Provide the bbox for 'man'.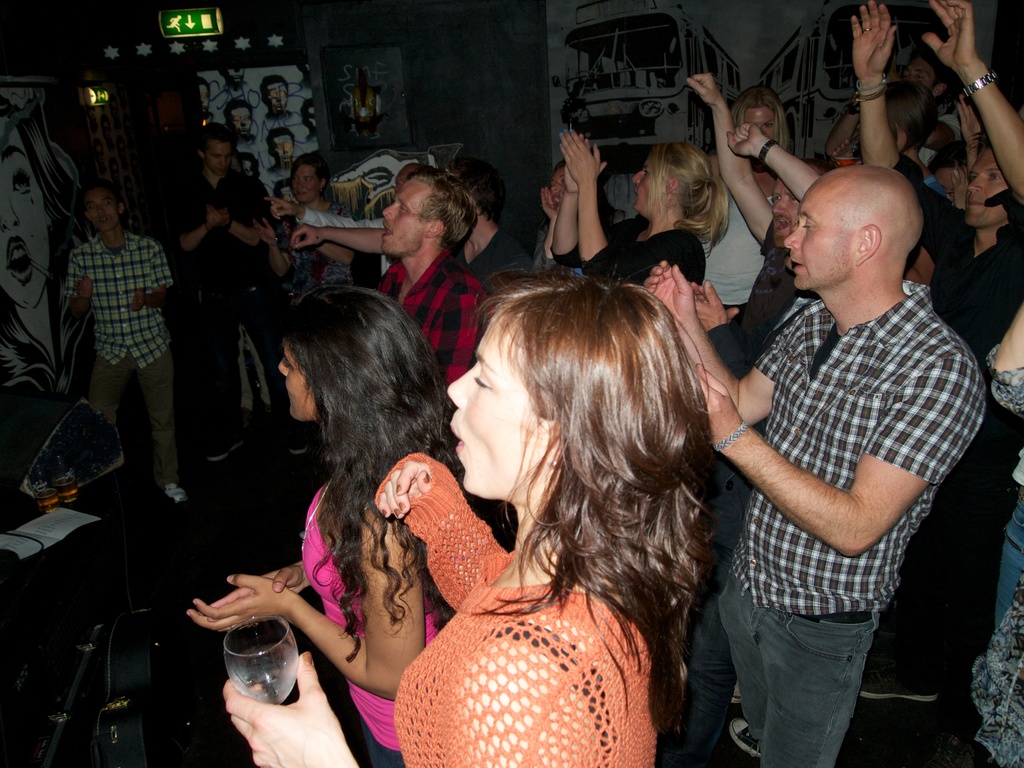
57/170/169/462.
